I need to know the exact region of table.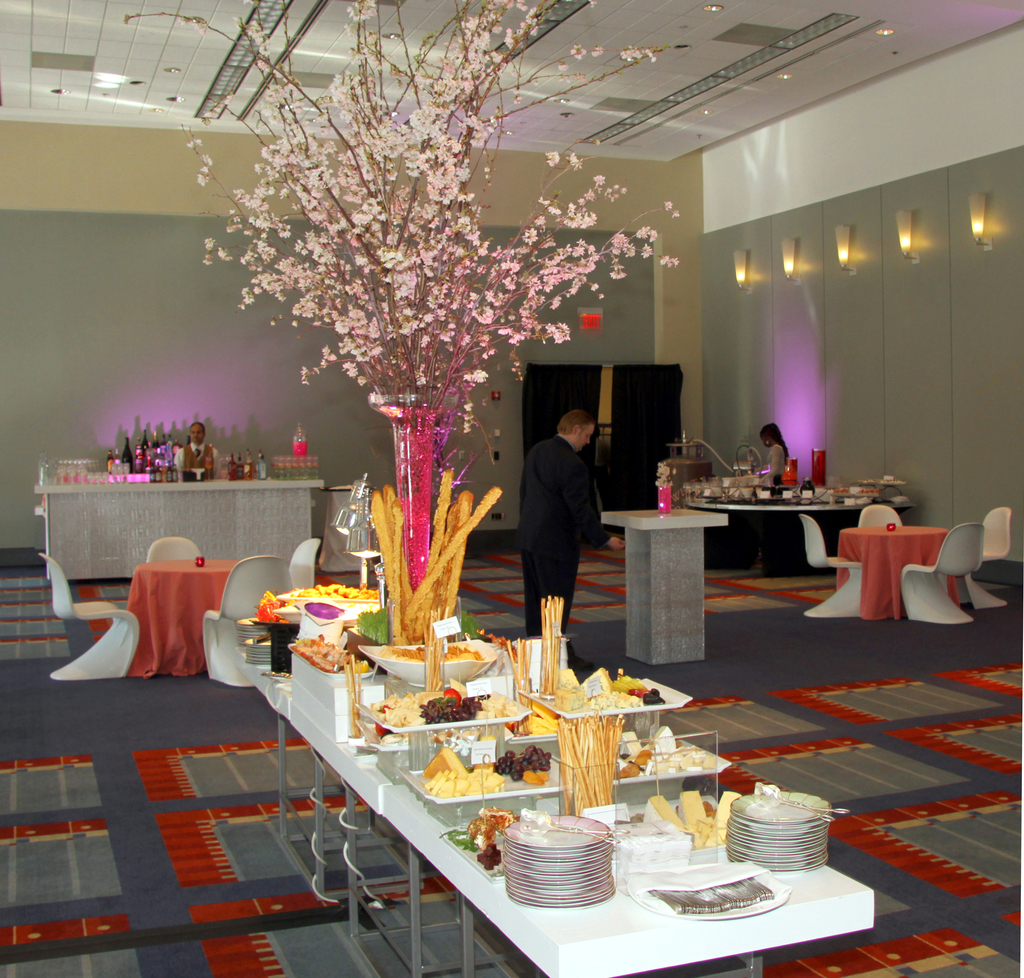
Region: select_region(838, 522, 956, 625).
